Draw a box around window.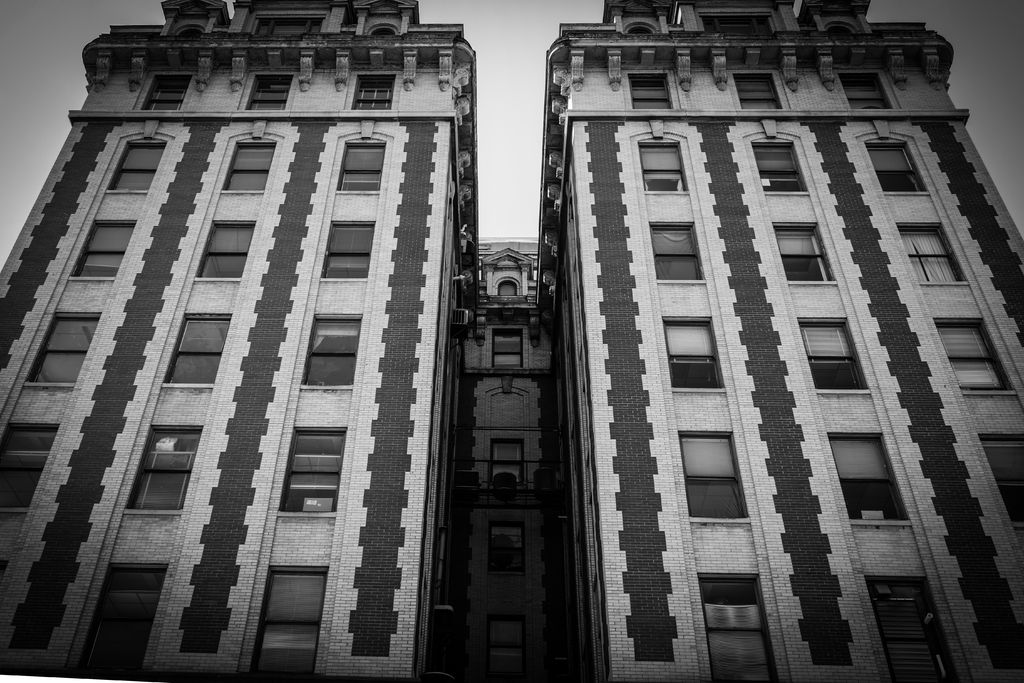
(118, 411, 204, 518).
